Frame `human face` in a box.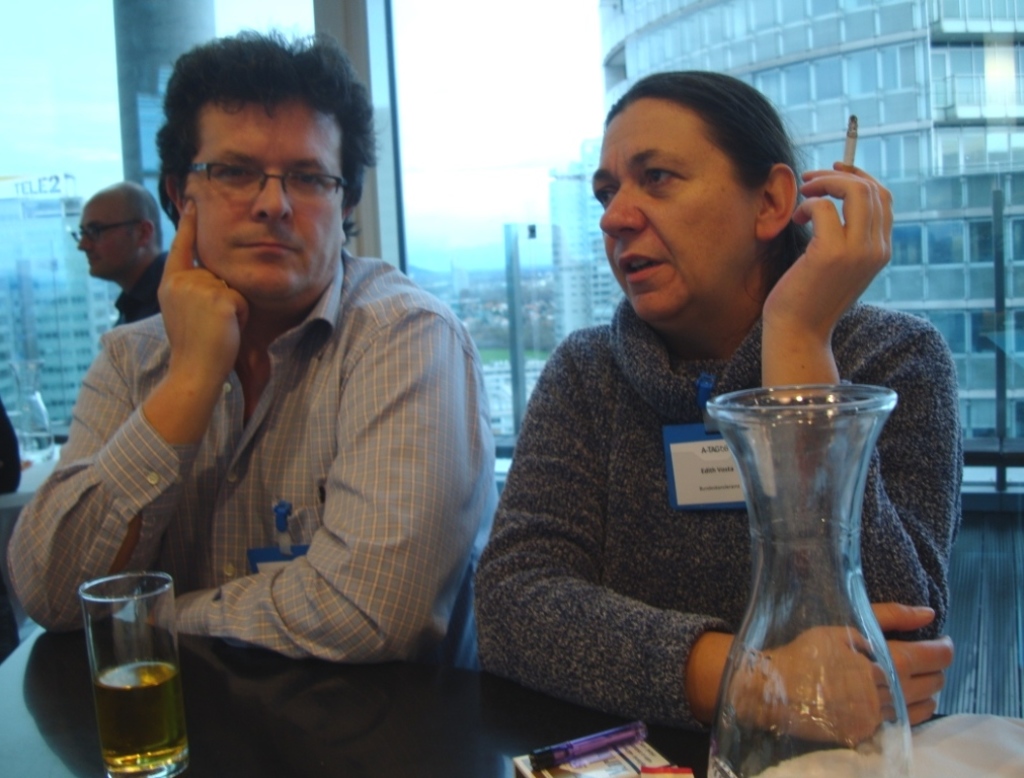
bbox=[590, 95, 757, 321].
